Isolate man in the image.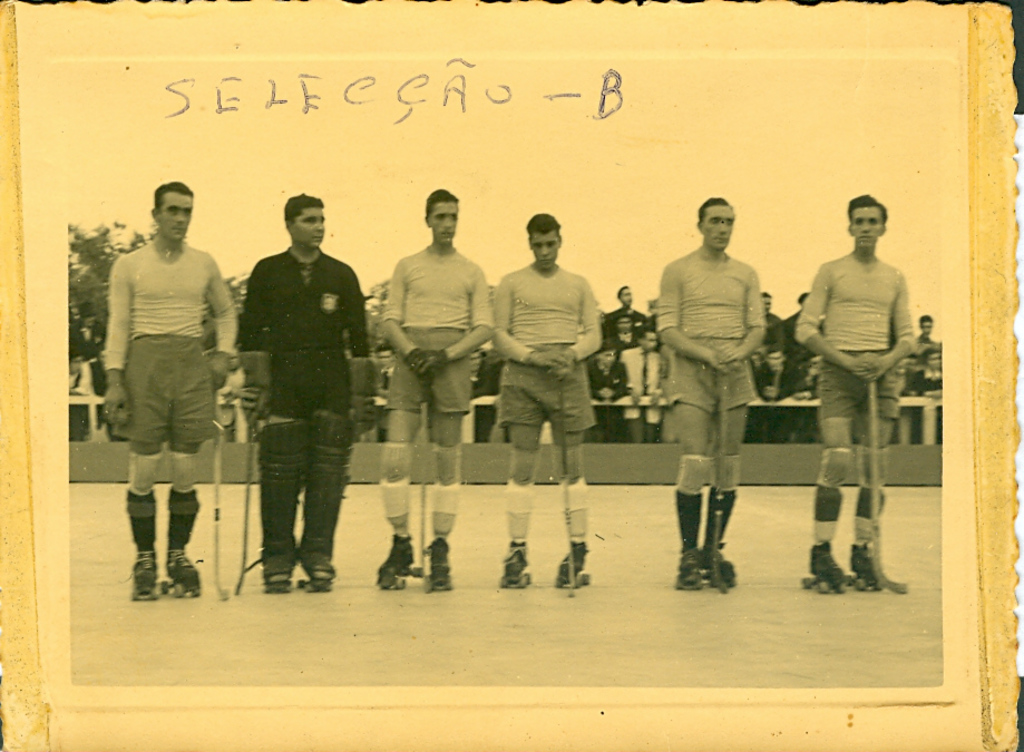
Isolated region: 241,193,369,578.
